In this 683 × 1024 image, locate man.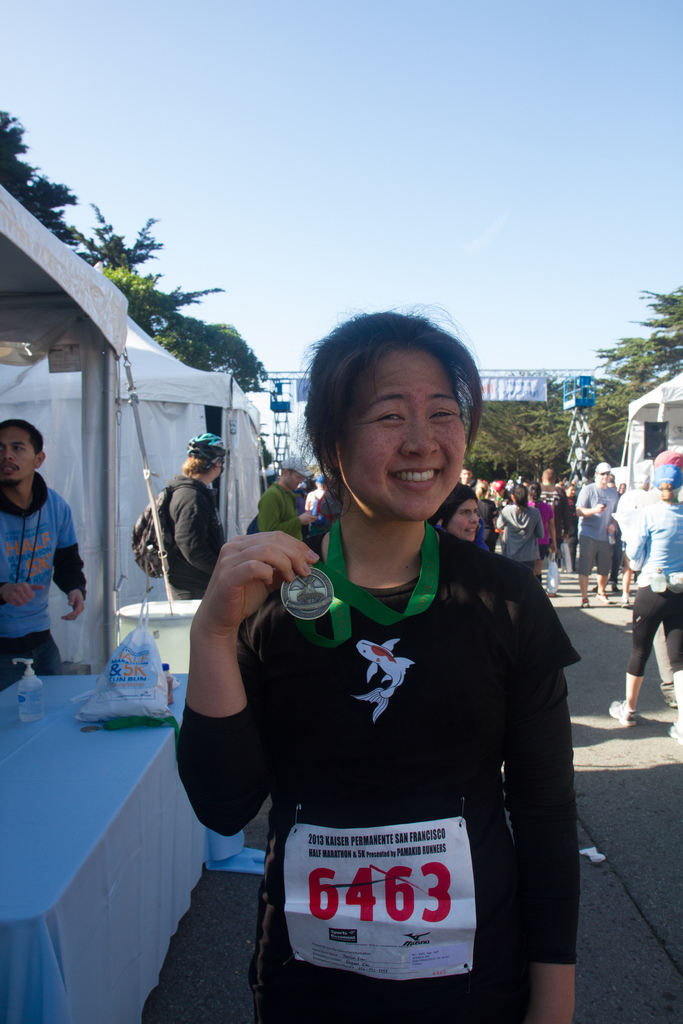
Bounding box: <box>571,463,618,602</box>.
